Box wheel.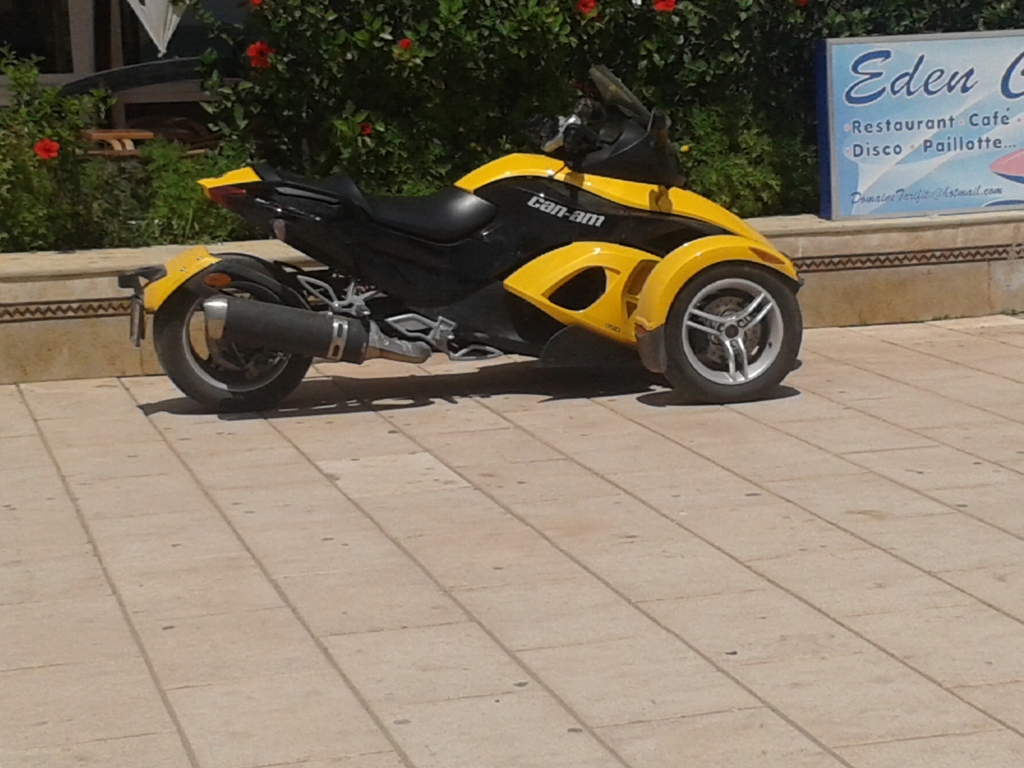
bbox=(667, 267, 801, 403).
